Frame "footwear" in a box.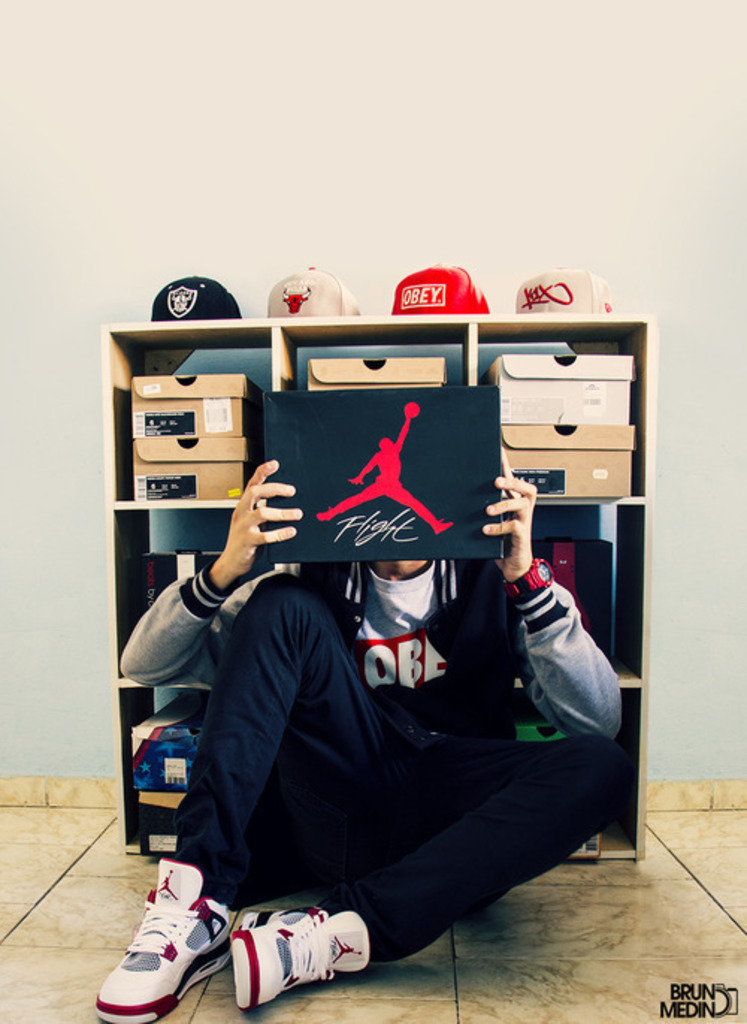
226,904,375,1011.
